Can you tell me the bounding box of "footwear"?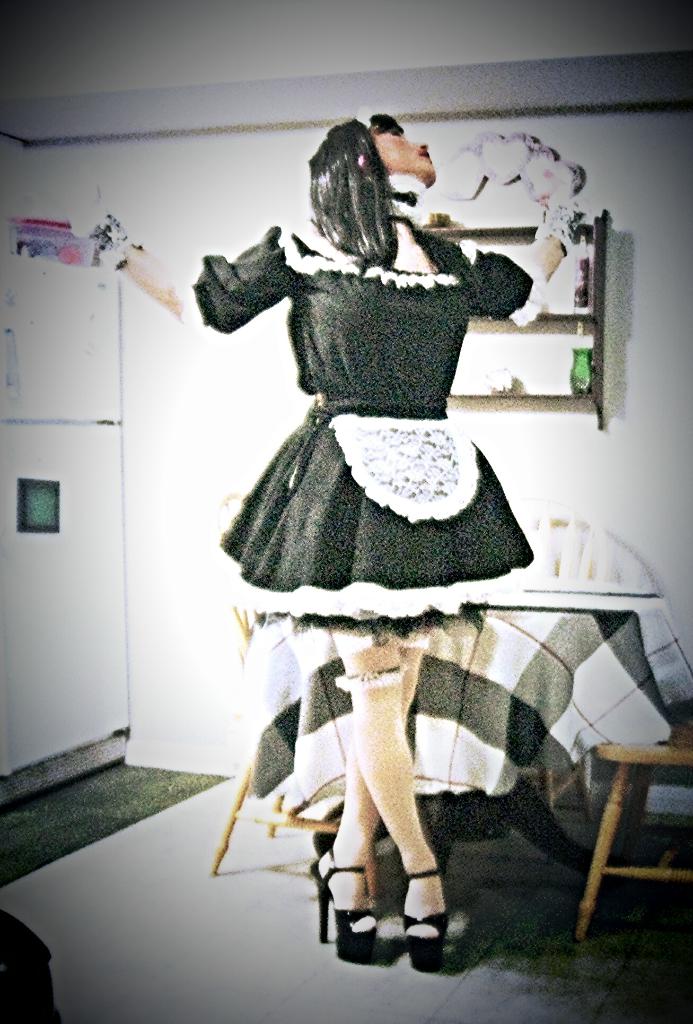
bbox(406, 867, 450, 970).
